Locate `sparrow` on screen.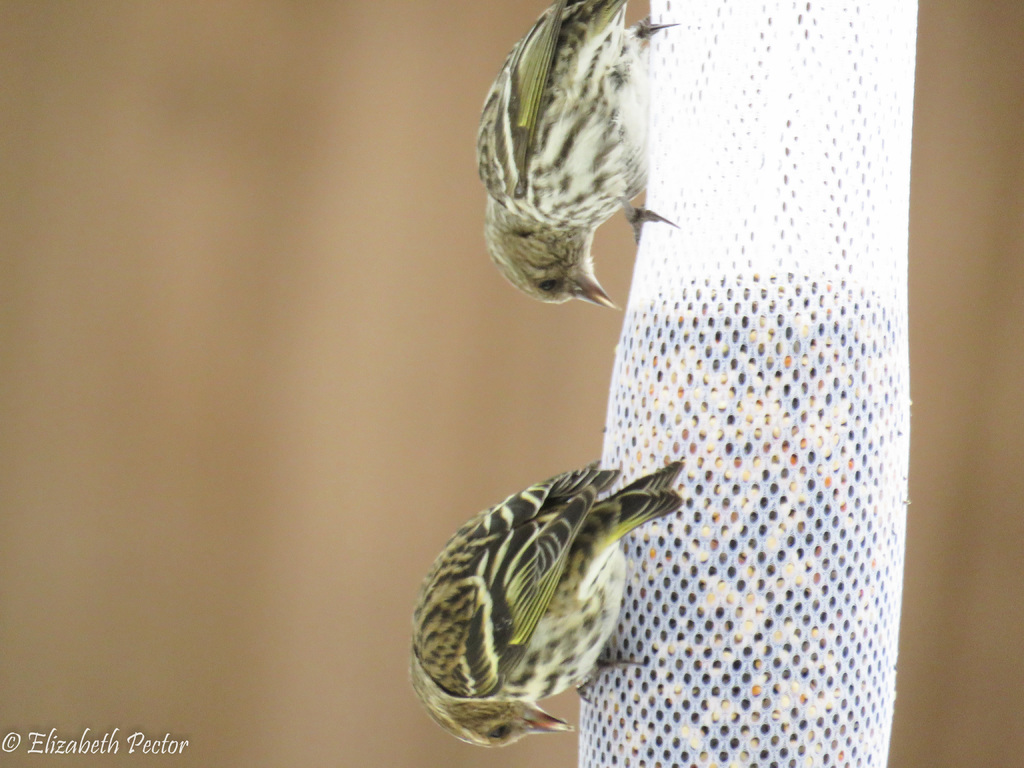
On screen at [472,0,676,310].
